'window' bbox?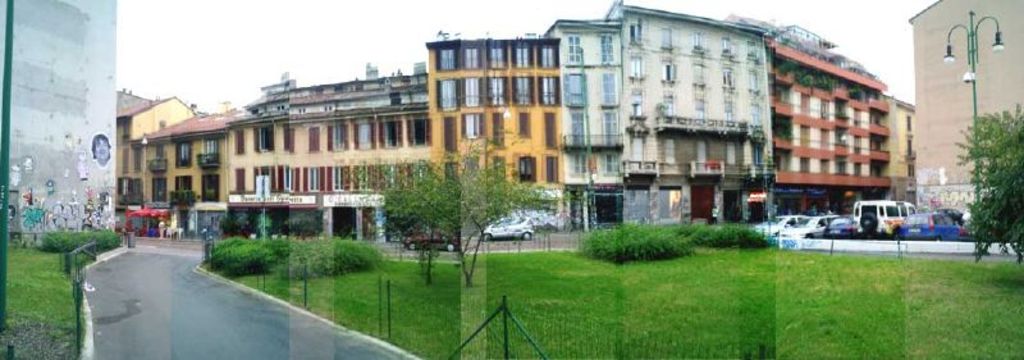
132, 146, 145, 173
